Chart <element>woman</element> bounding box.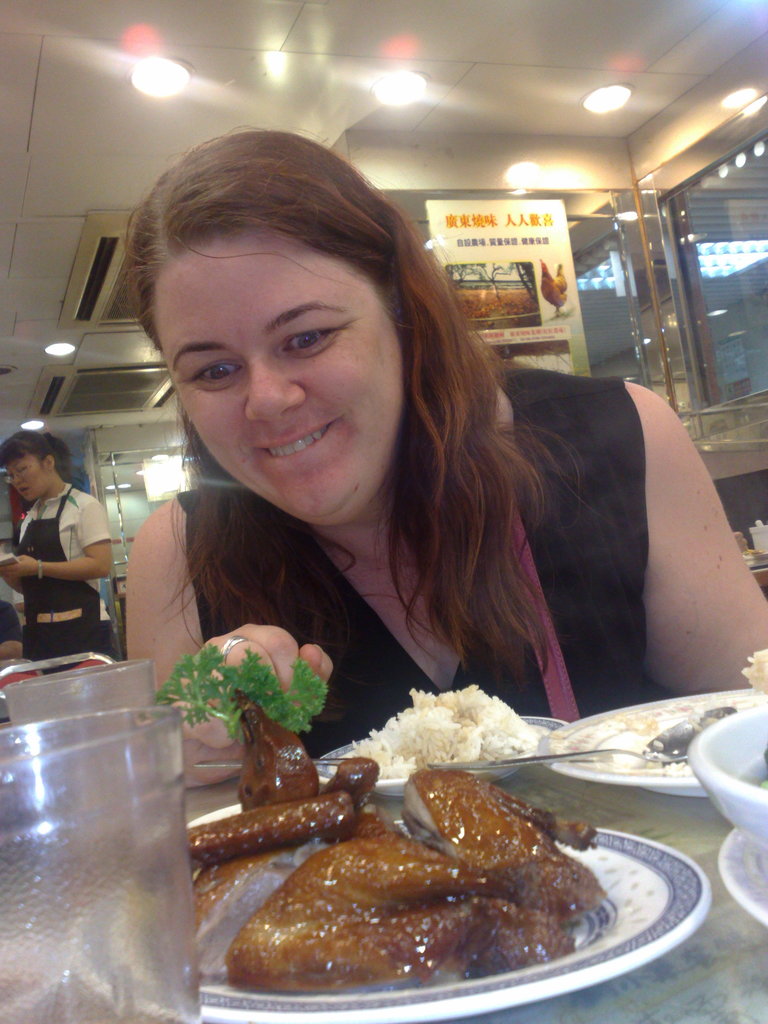
Charted: (left=110, top=116, right=767, bottom=724).
